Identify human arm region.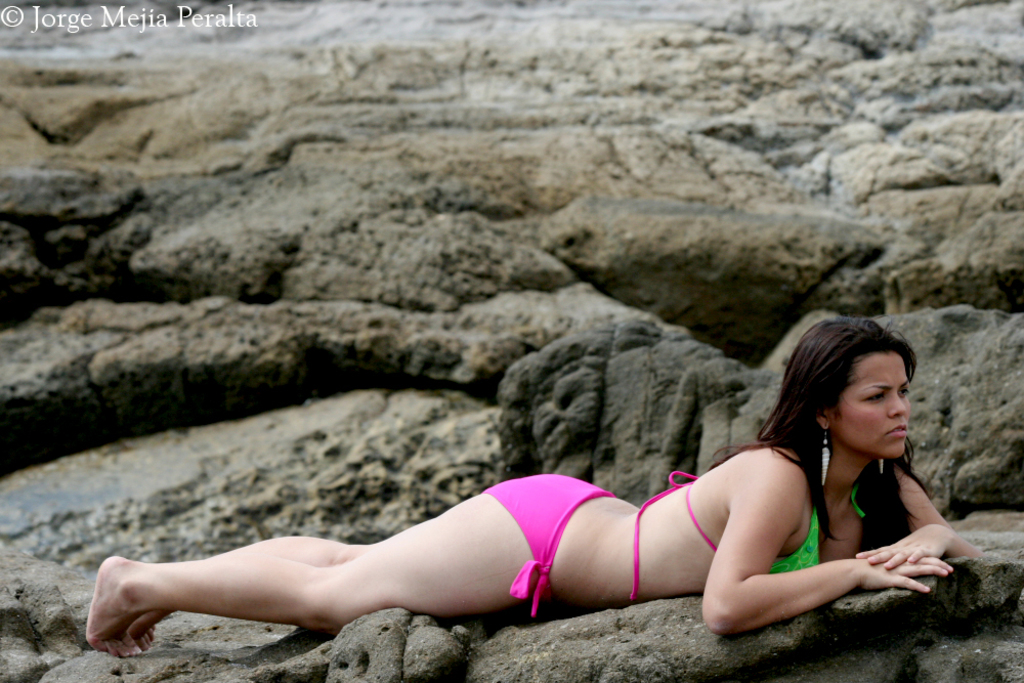
Region: 698:464:928:640.
